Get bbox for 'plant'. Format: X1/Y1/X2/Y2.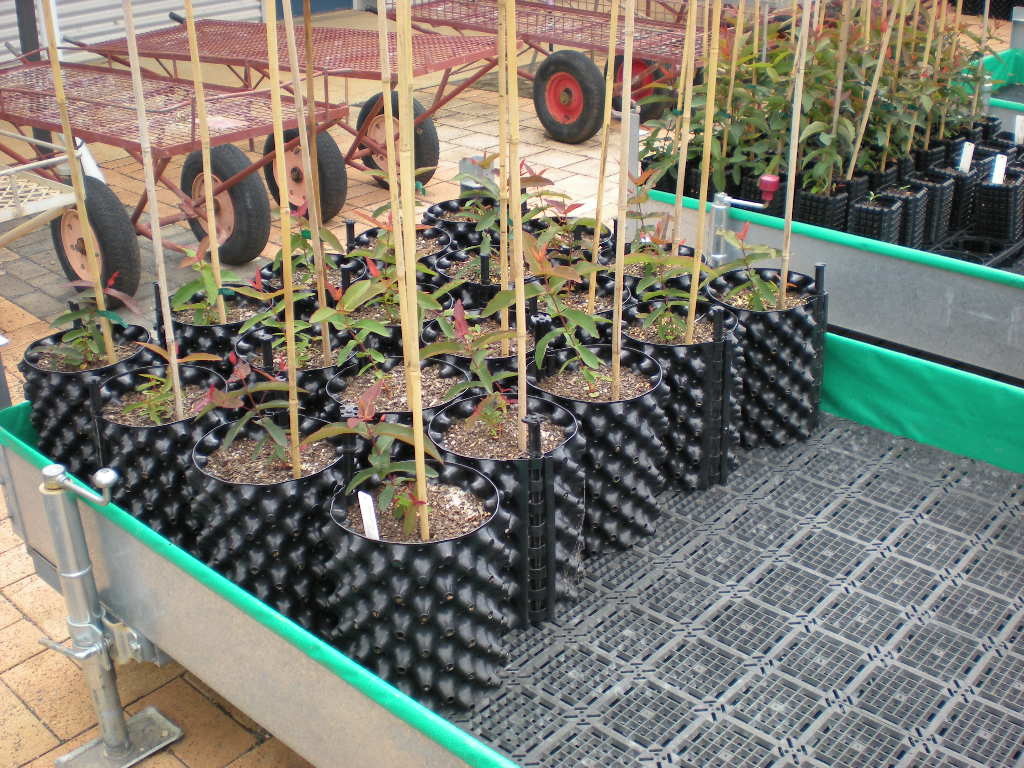
369/157/428/256.
